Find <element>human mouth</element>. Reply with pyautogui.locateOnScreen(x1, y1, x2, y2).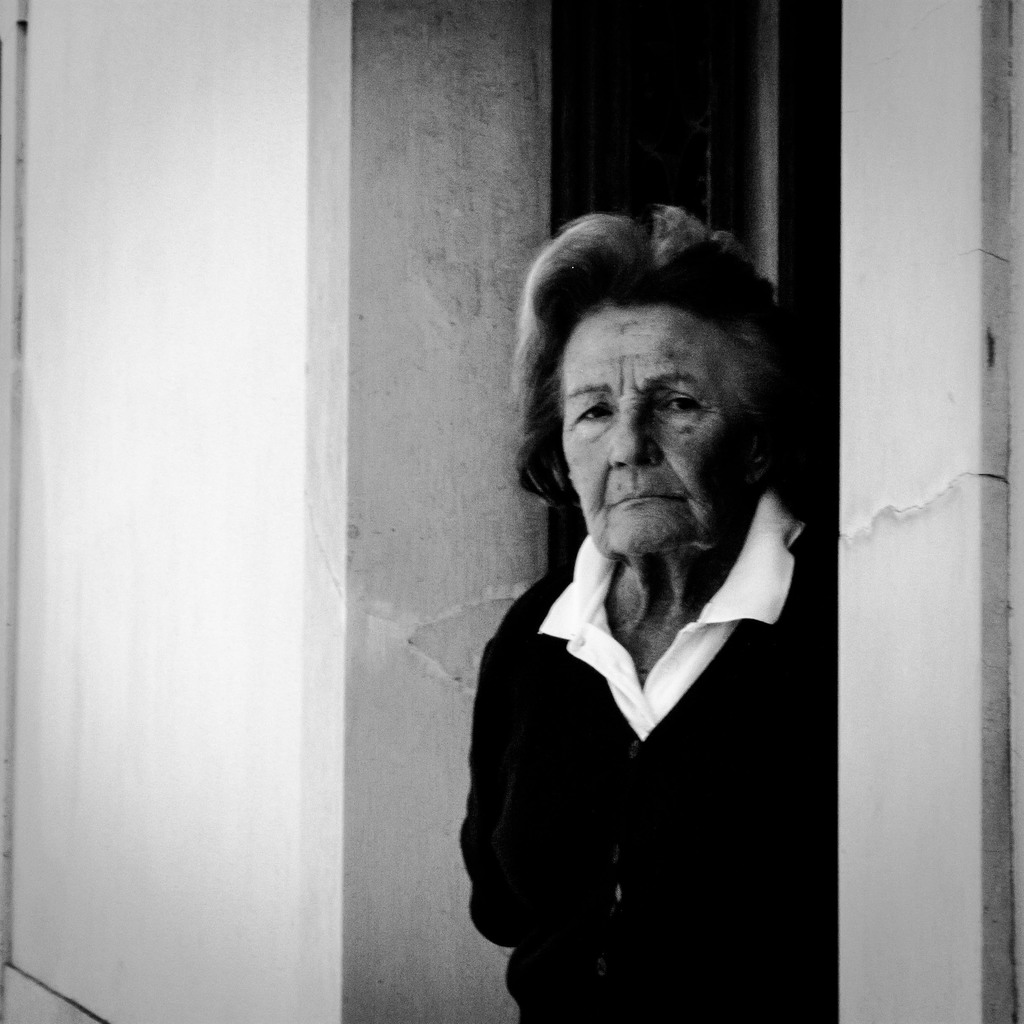
pyautogui.locateOnScreen(602, 481, 695, 506).
